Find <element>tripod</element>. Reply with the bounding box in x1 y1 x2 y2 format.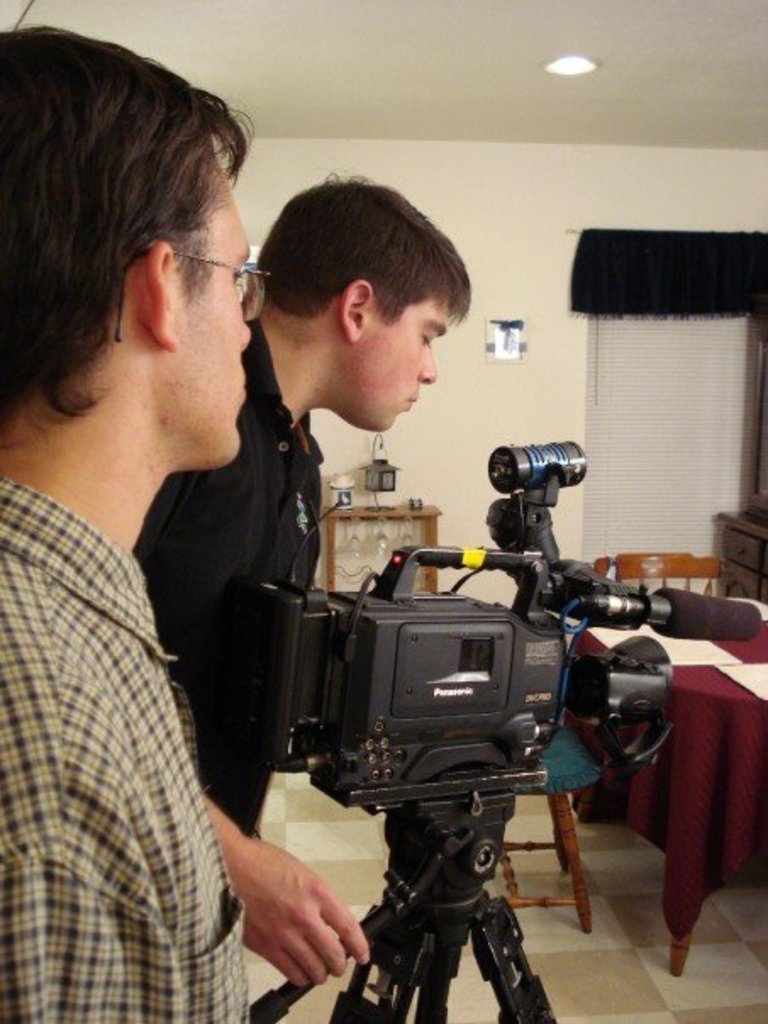
248 793 559 1022.
